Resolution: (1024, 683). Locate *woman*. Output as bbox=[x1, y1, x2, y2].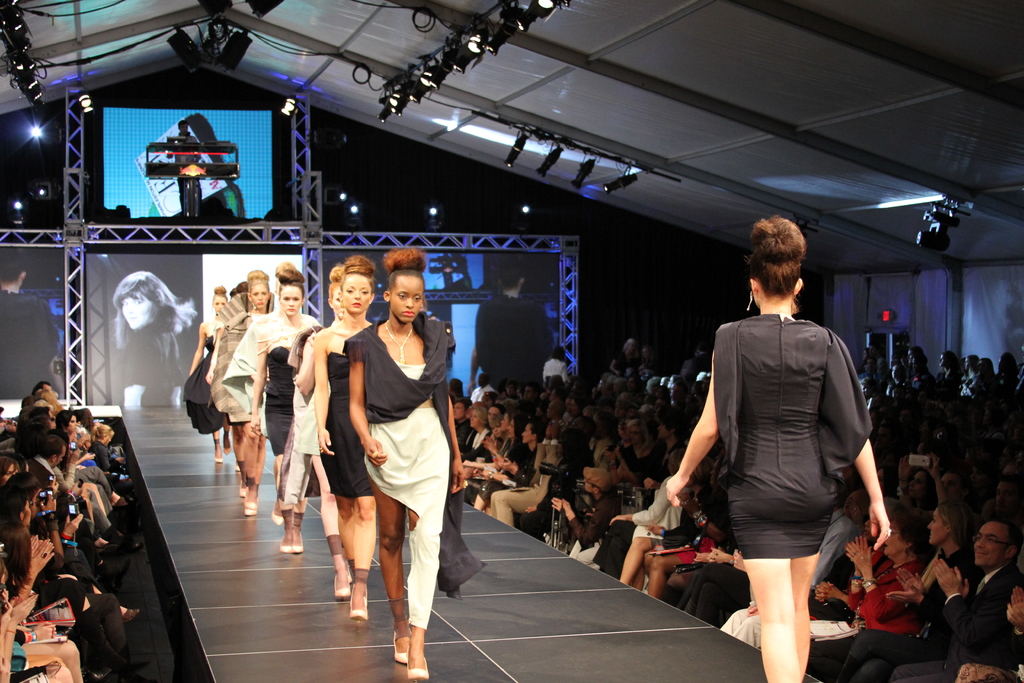
bbox=[12, 462, 144, 655].
